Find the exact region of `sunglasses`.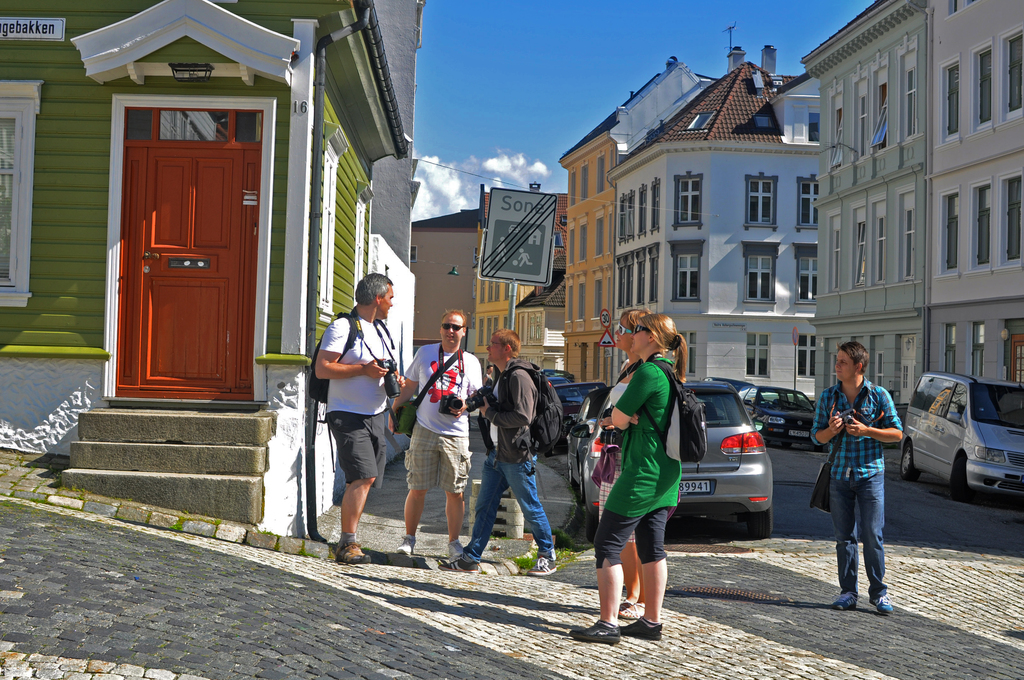
Exact region: x1=442, y1=322, x2=463, y2=332.
